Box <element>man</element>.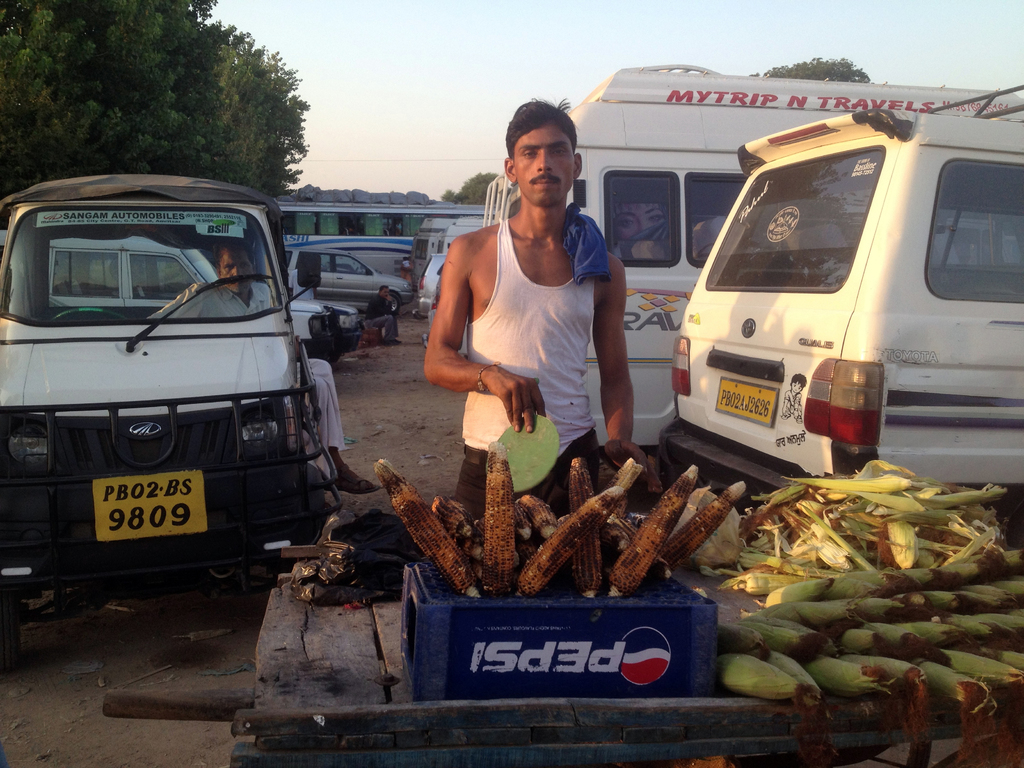
pyautogui.locateOnScreen(148, 239, 380, 493).
